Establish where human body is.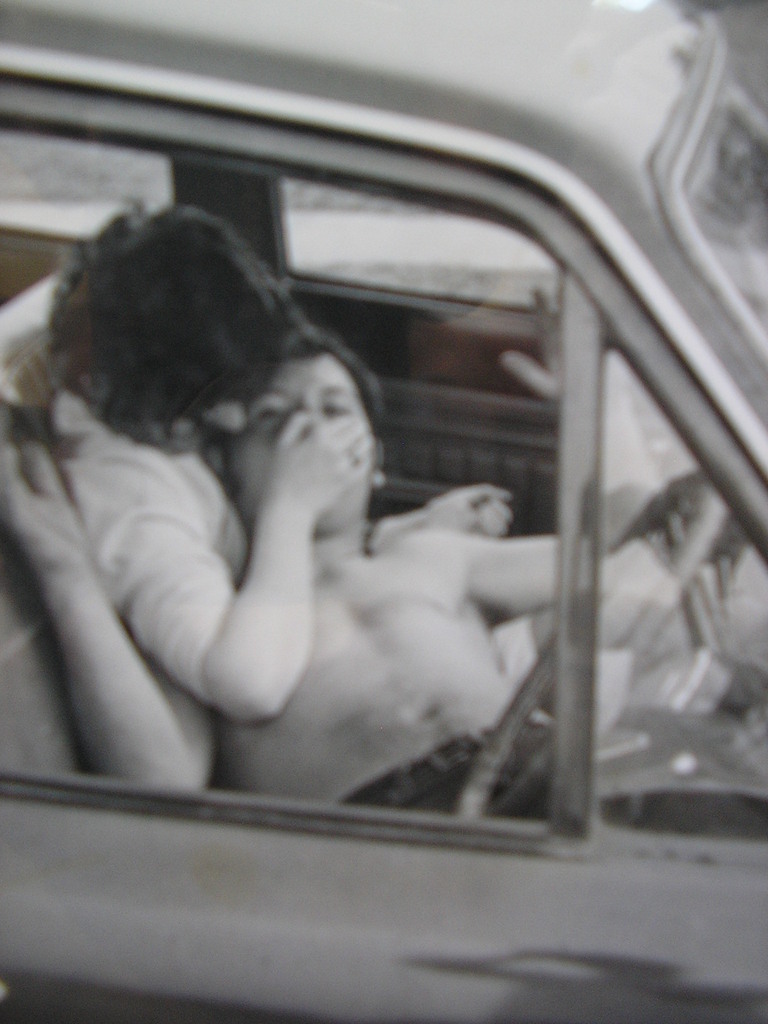
Established at locate(205, 325, 574, 811).
